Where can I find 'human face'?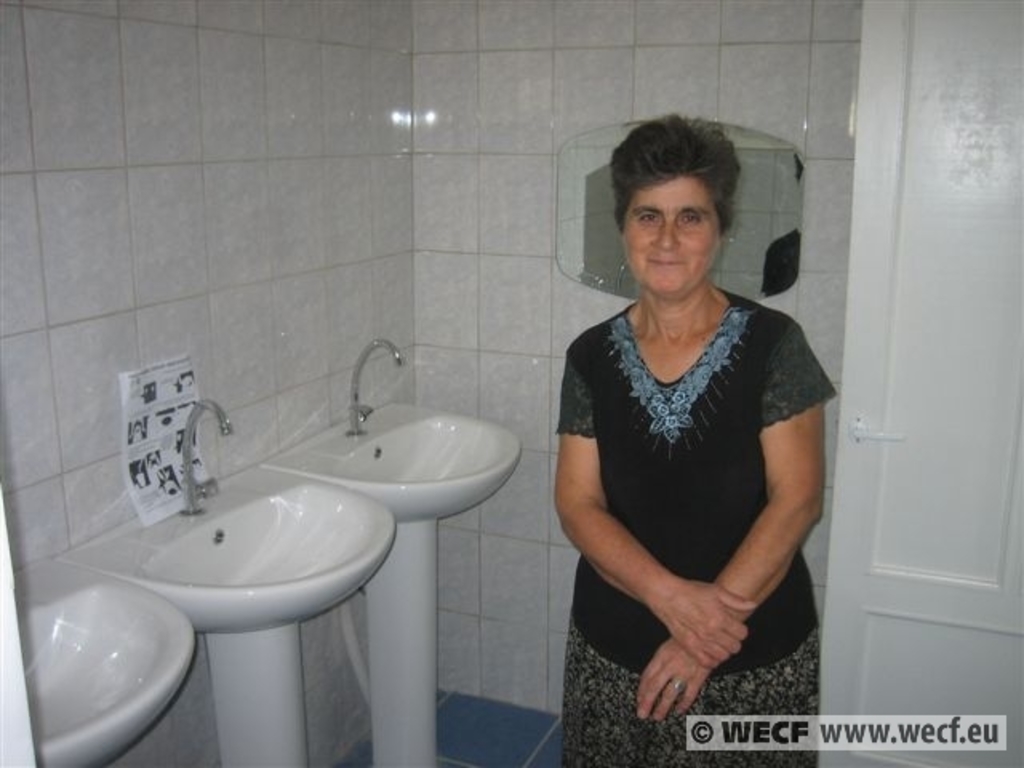
You can find it at l=622, t=173, r=717, b=293.
